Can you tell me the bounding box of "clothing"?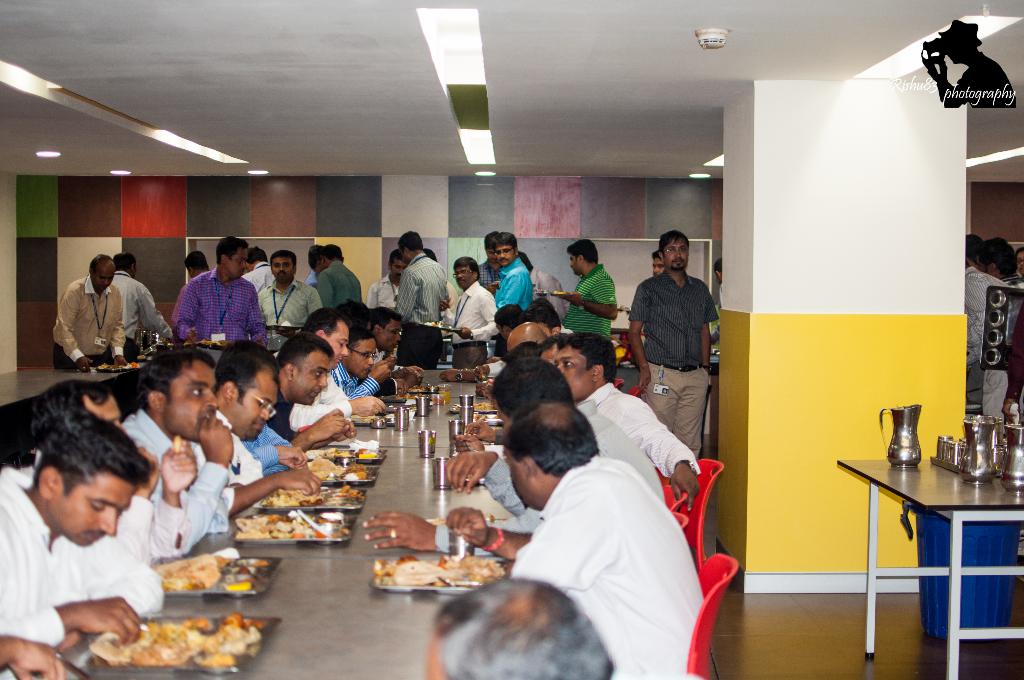
563 269 628 348.
